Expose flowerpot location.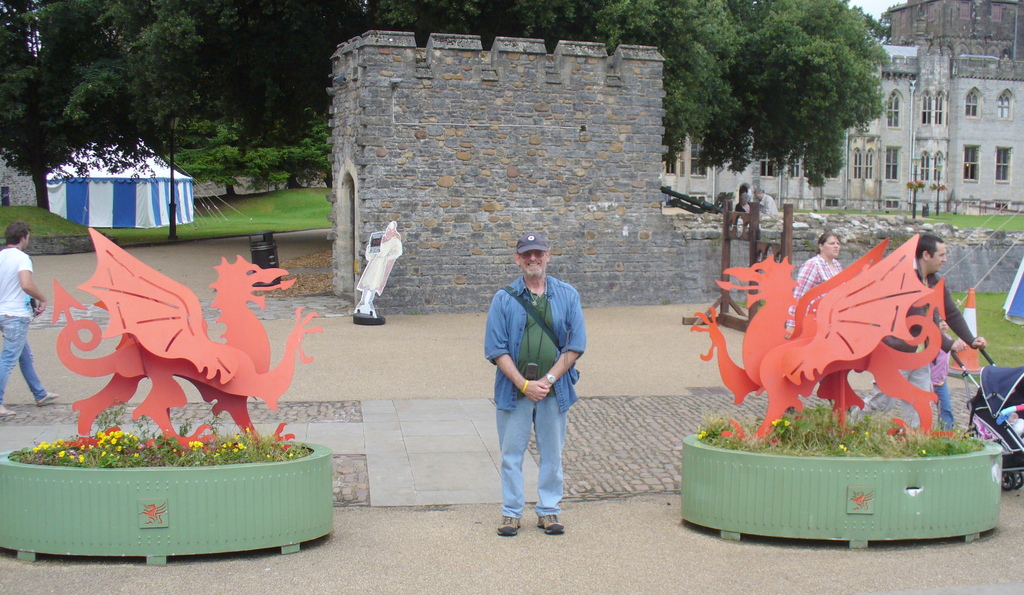
Exposed at BBox(682, 423, 1002, 549).
